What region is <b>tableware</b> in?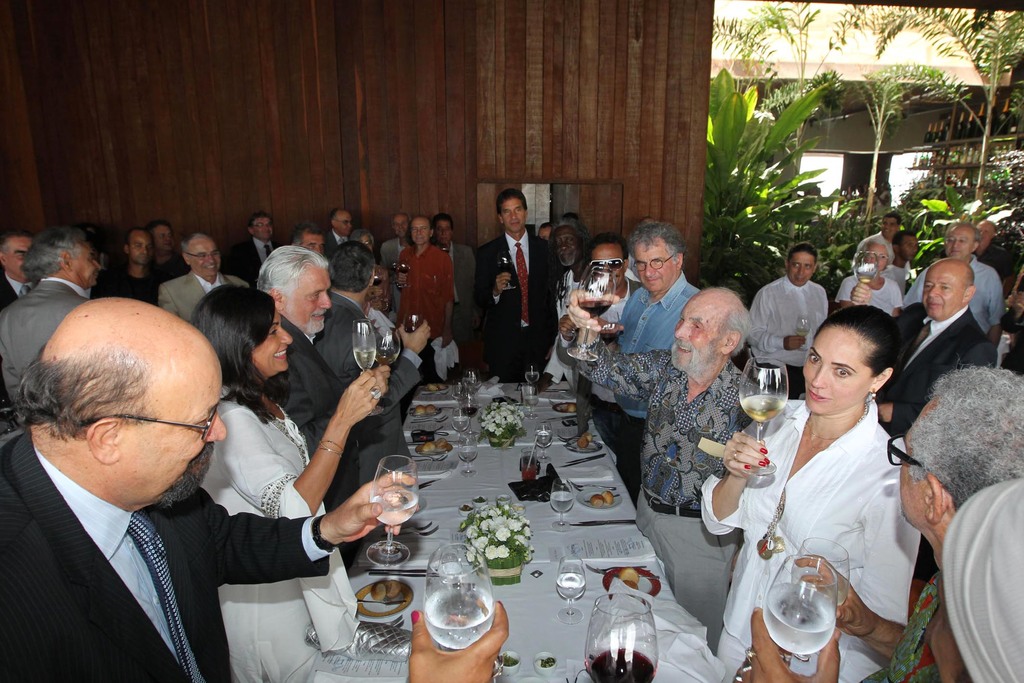
[left=530, top=425, right=552, bottom=461].
